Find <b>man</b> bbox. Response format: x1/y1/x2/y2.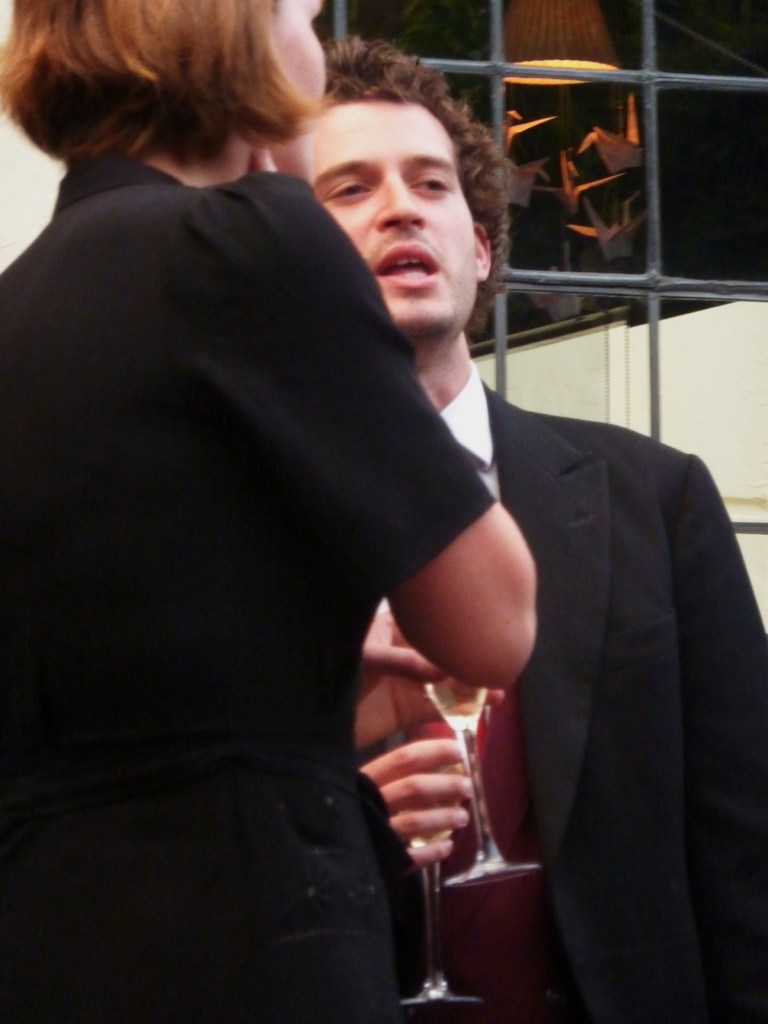
355/38/767/1023.
